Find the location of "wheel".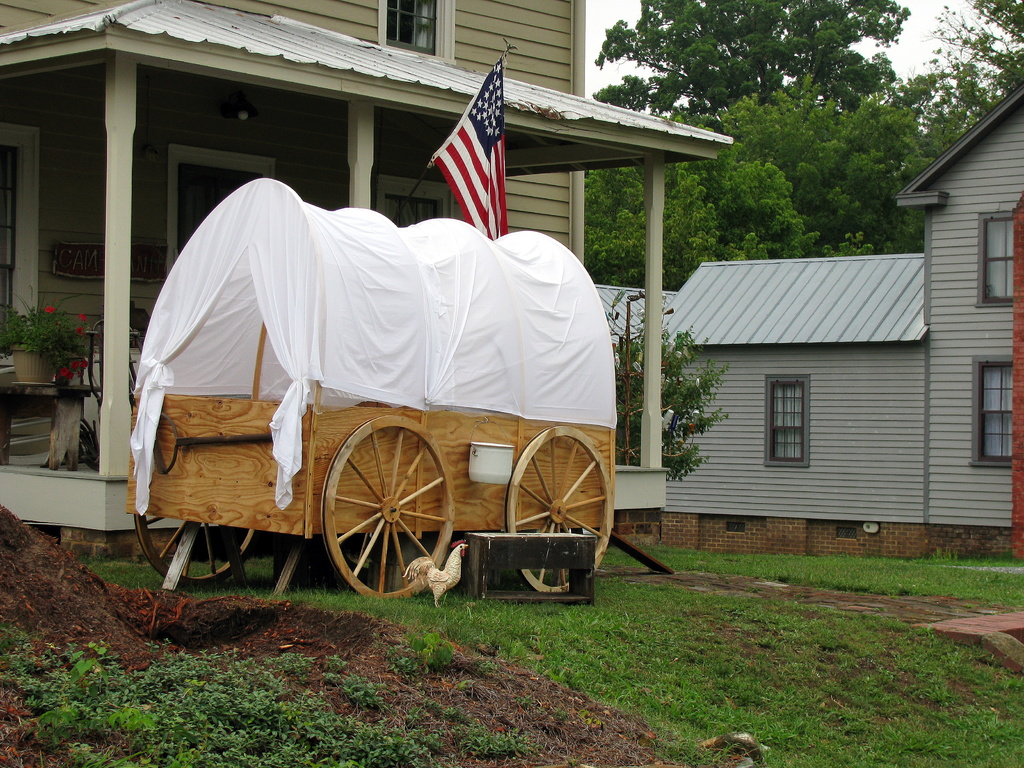
Location: x1=316 y1=412 x2=456 y2=602.
